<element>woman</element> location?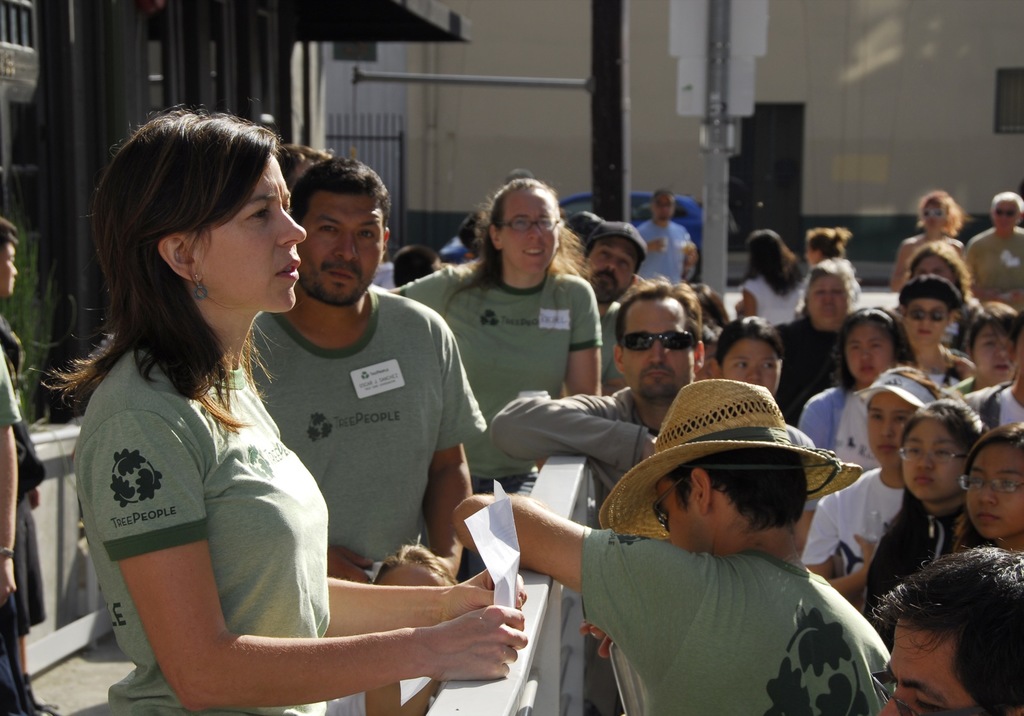
Rect(886, 192, 967, 300)
